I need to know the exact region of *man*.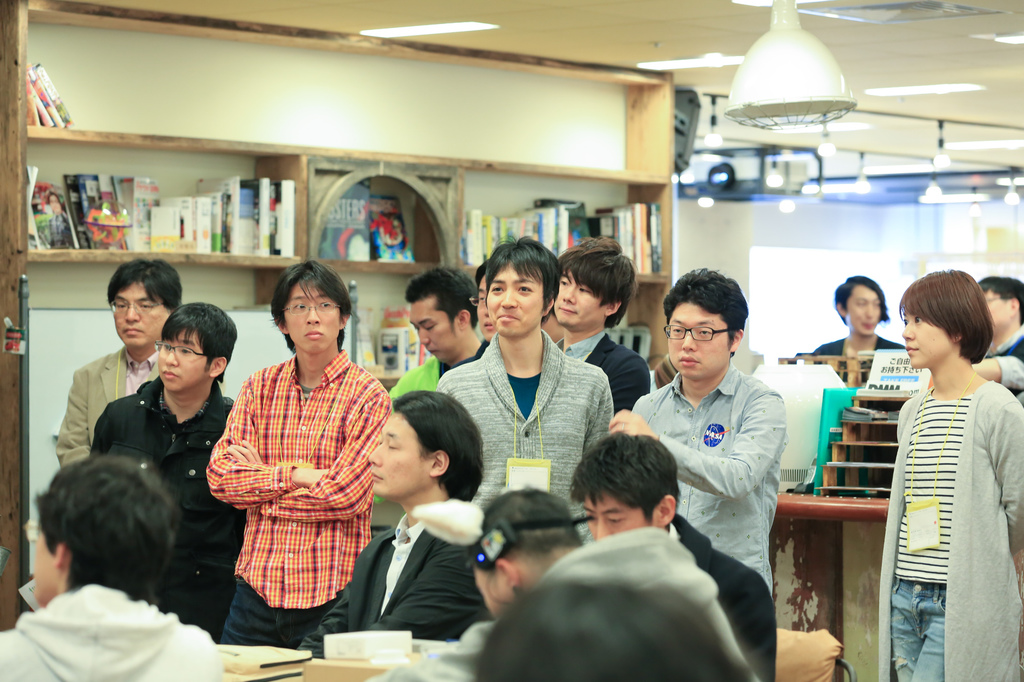
Region: 611, 260, 788, 598.
